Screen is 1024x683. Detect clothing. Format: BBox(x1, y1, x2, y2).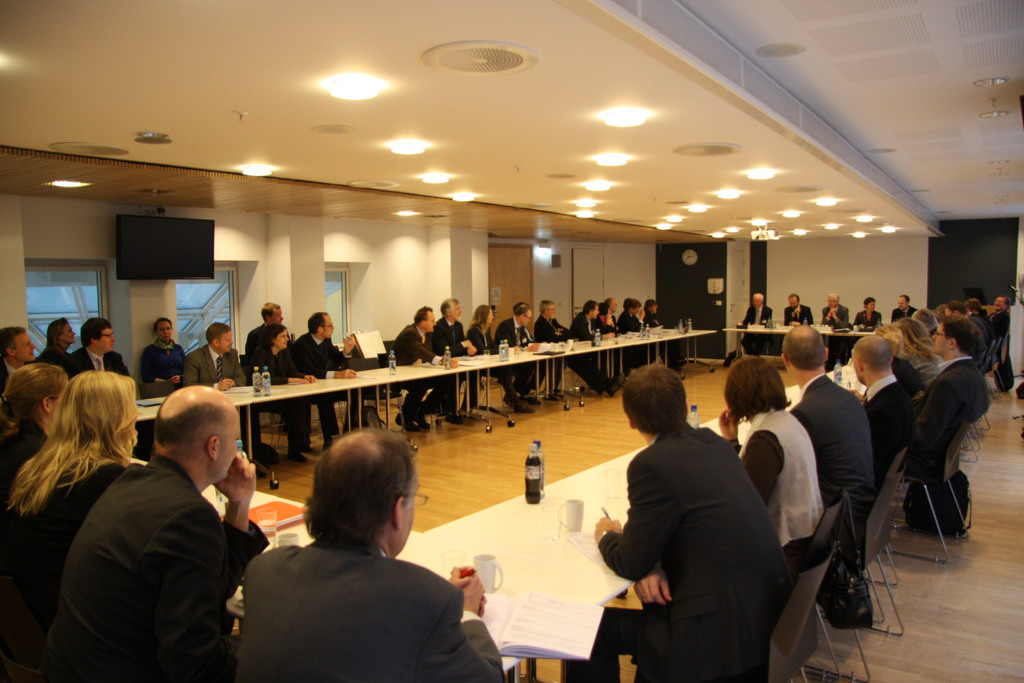
BBox(858, 370, 916, 488).
